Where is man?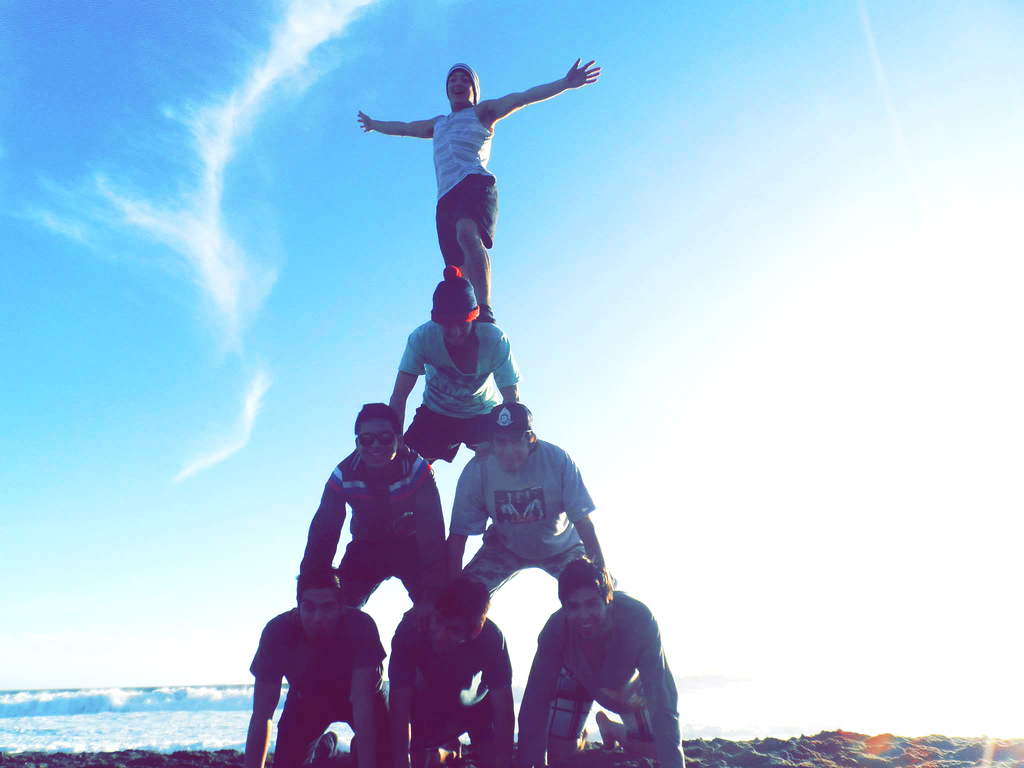
{"left": 232, "top": 559, "right": 390, "bottom": 767}.
